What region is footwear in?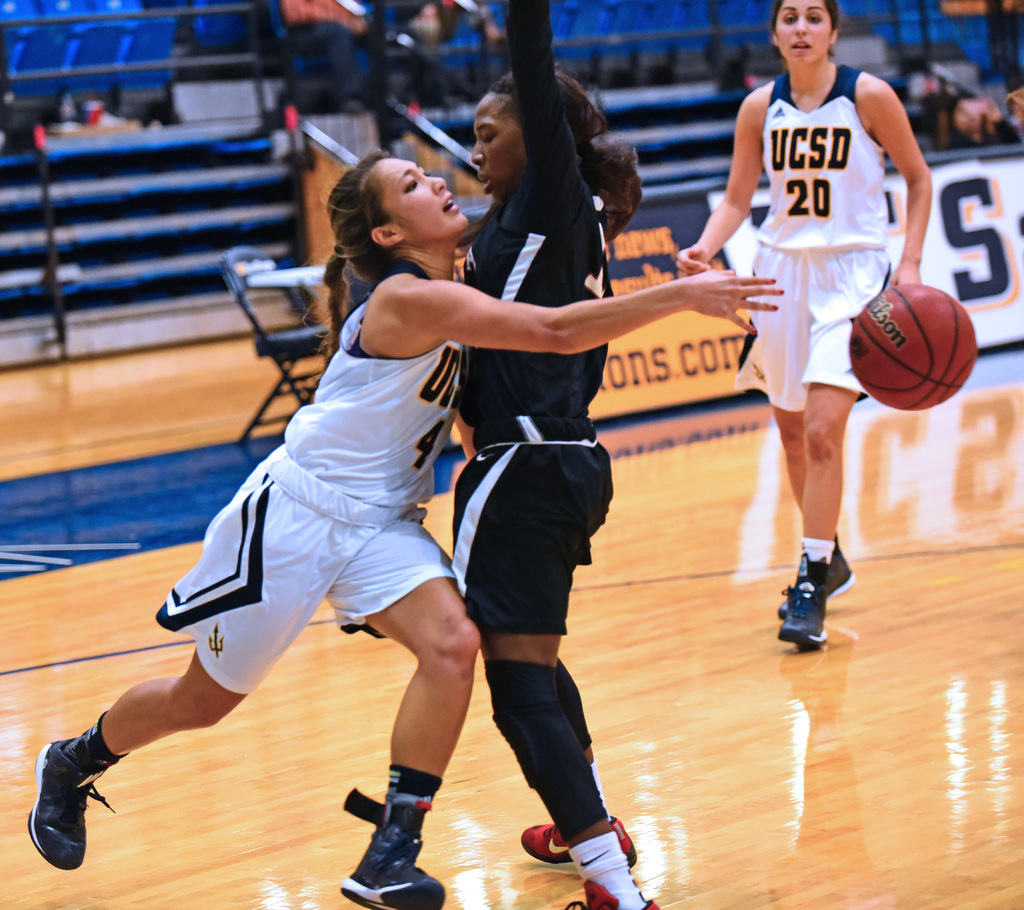
BBox(346, 817, 460, 909).
